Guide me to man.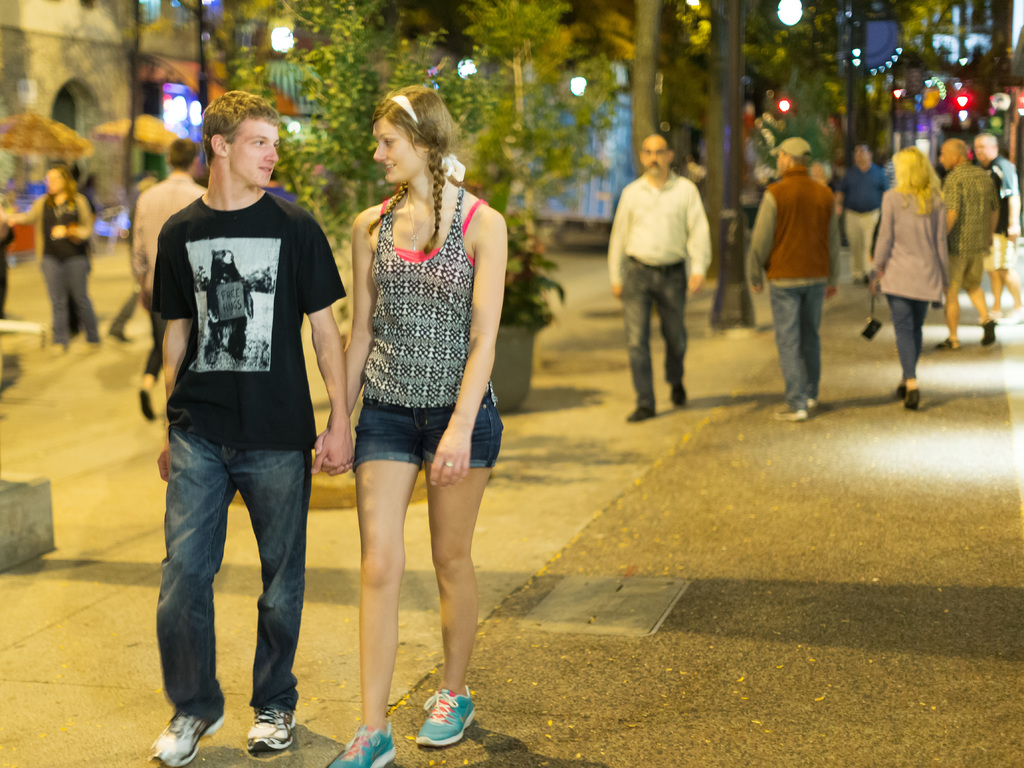
Guidance: detection(747, 135, 839, 418).
